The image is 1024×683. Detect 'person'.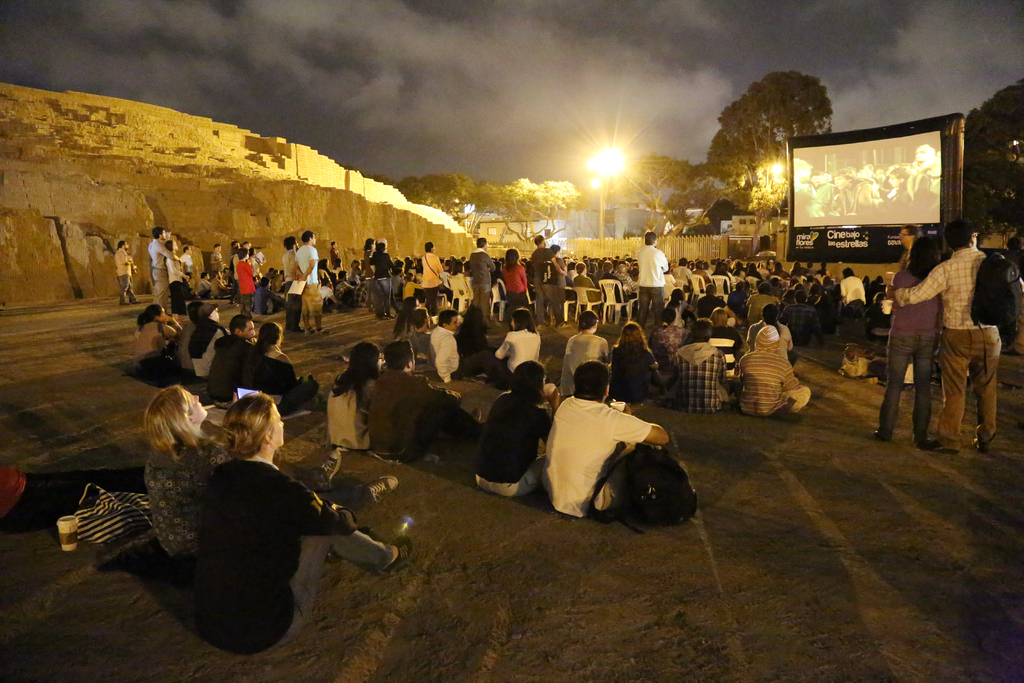
Detection: left=238, top=247, right=256, bottom=317.
